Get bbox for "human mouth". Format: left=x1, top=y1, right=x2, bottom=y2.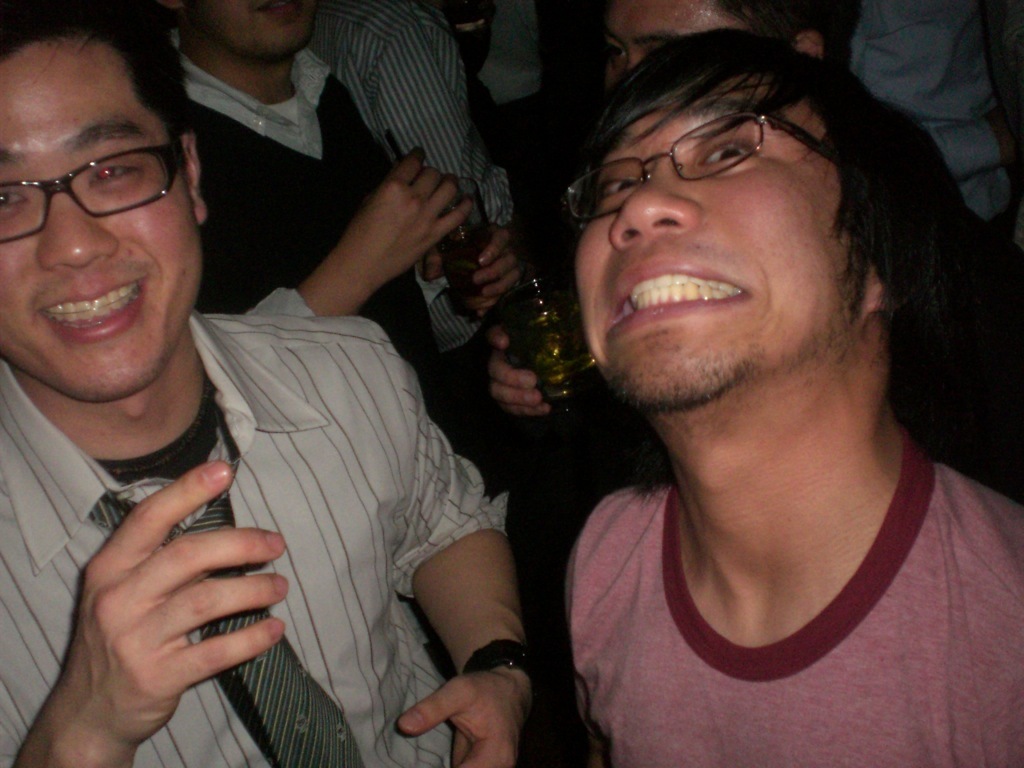
left=31, top=263, right=149, bottom=345.
